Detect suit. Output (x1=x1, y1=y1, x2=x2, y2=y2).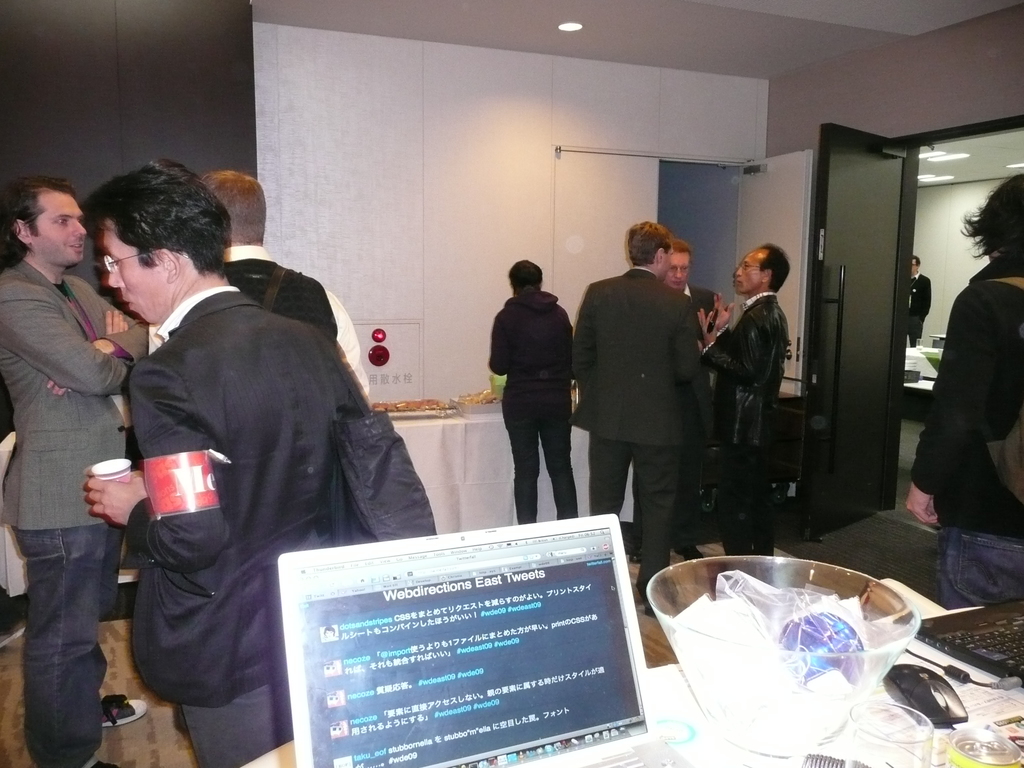
(x1=129, y1=284, x2=380, y2=712).
